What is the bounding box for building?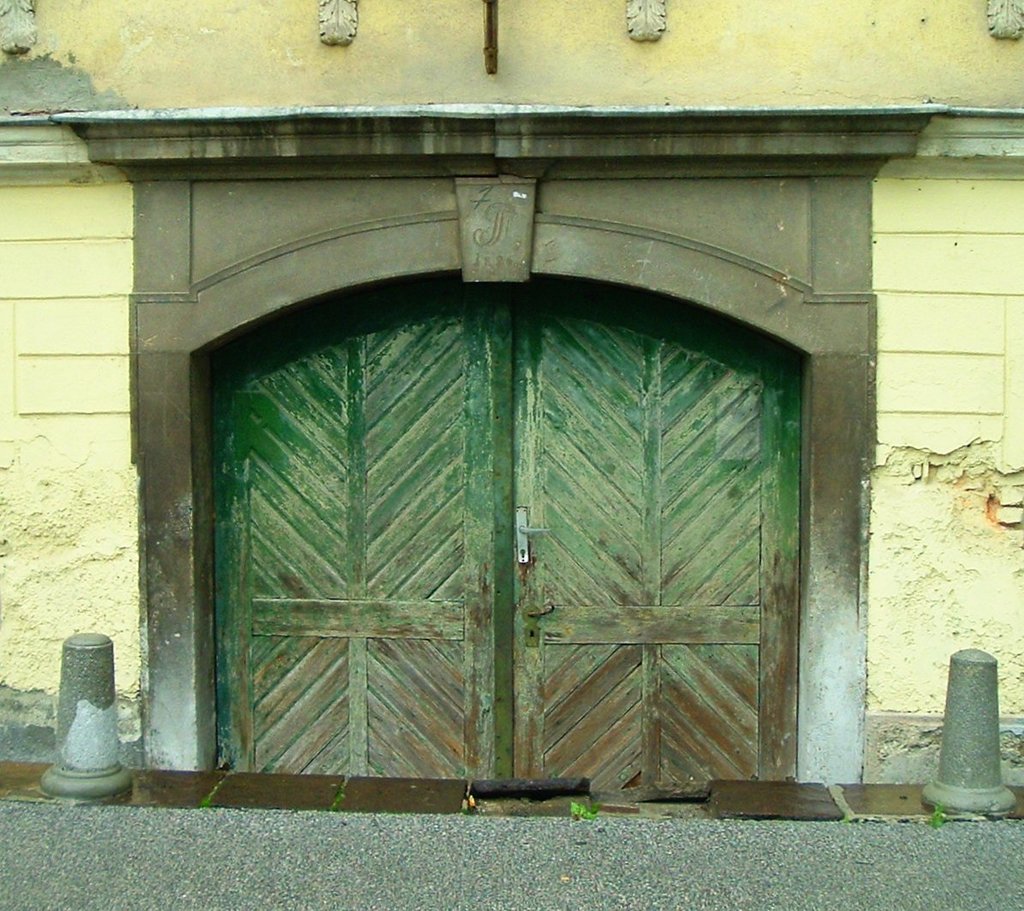
0 0 1023 817.
